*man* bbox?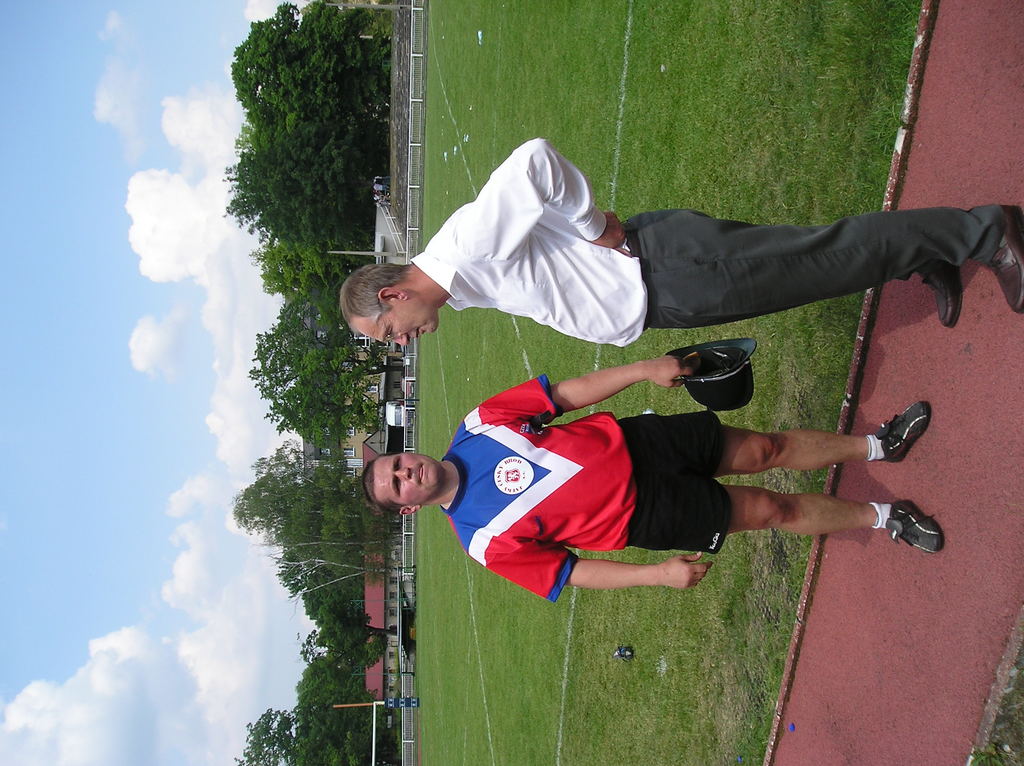
[343, 136, 1023, 349]
